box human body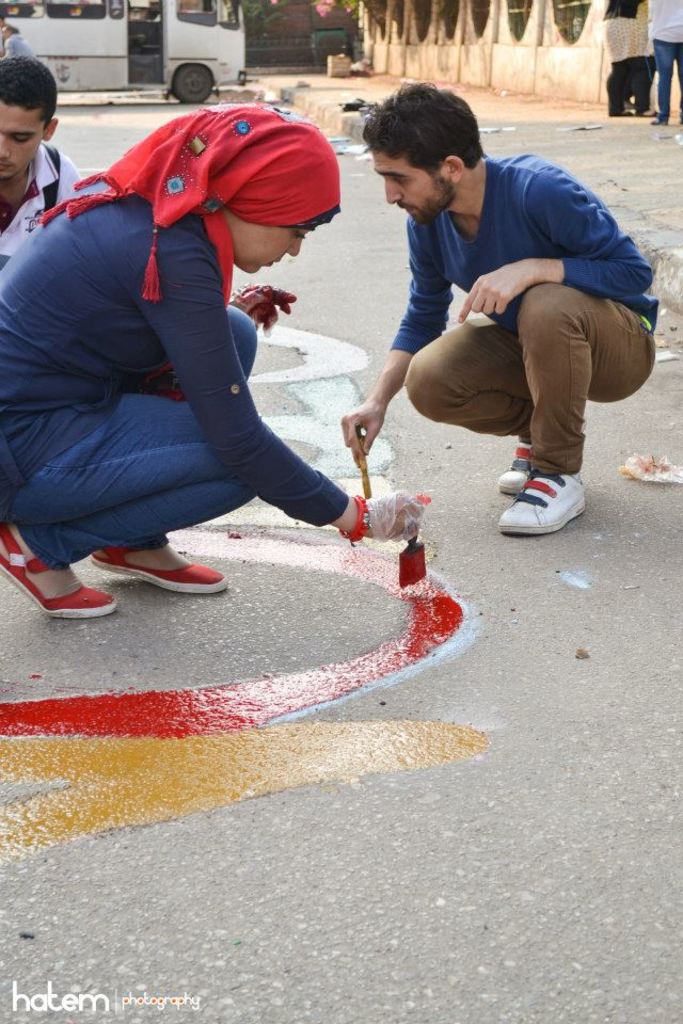
Rect(337, 156, 657, 540)
